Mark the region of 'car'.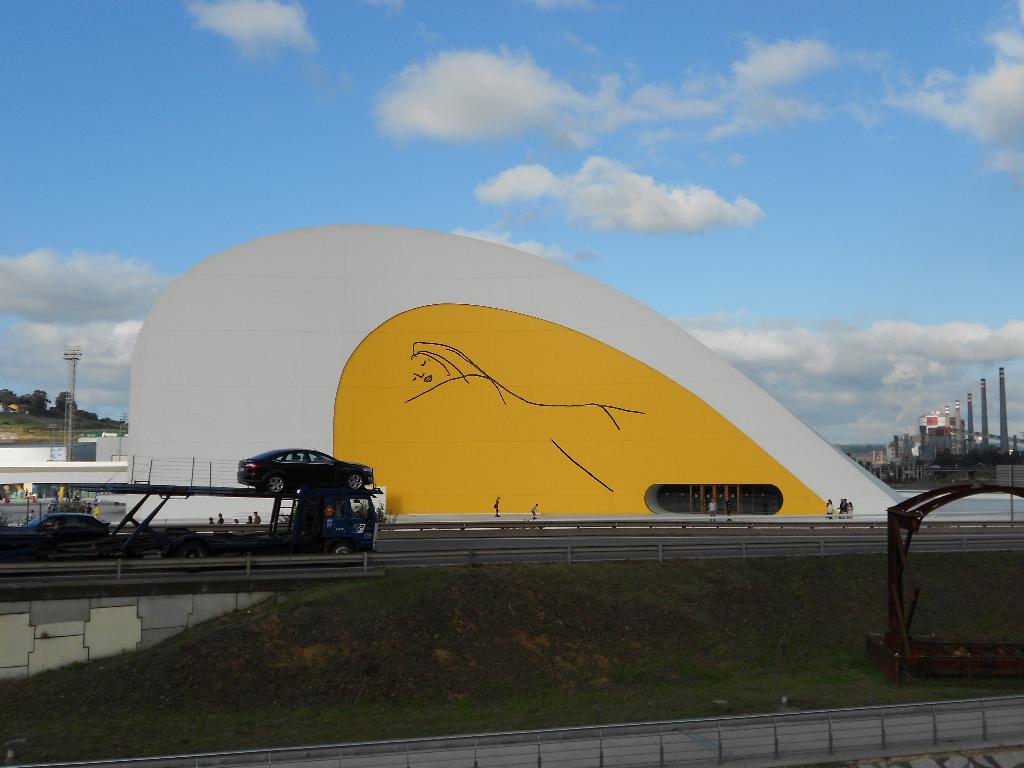
Region: (left=231, top=447, right=376, bottom=496).
